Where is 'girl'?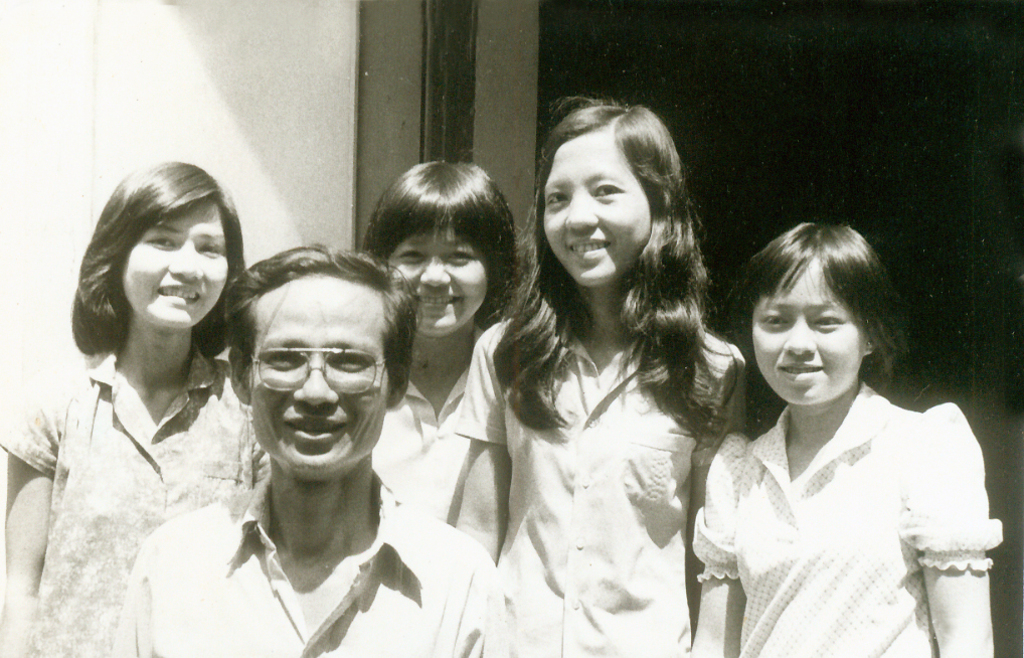
[left=449, top=94, right=748, bottom=654].
